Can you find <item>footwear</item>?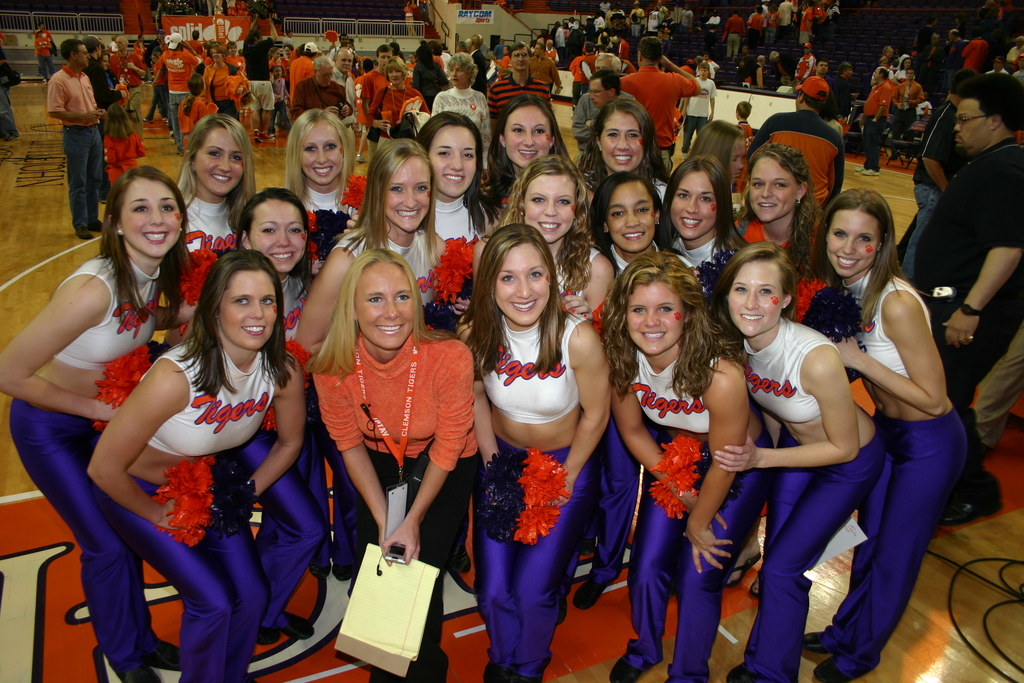
Yes, bounding box: pyautogui.locateOnScreen(862, 165, 876, 175).
